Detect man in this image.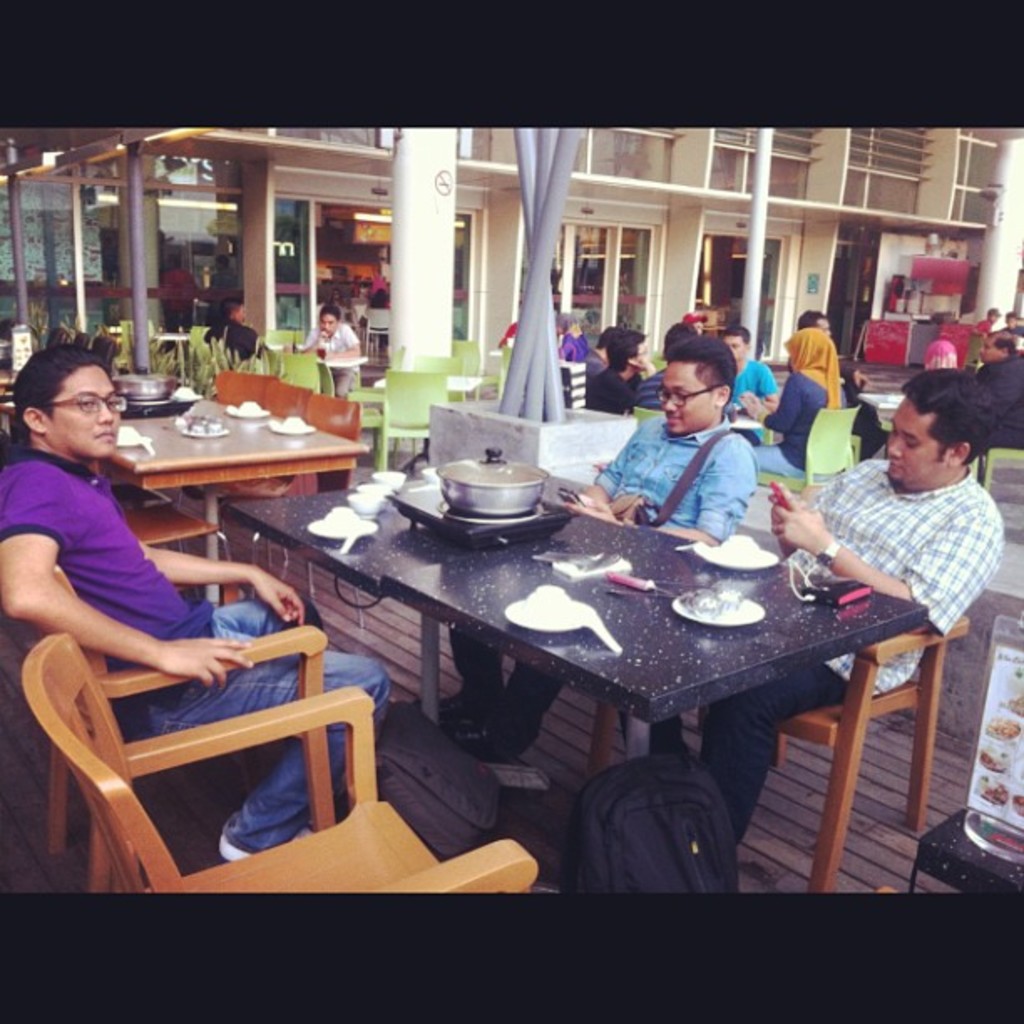
Detection: {"x1": 726, "y1": 323, "x2": 780, "y2": 415}.
